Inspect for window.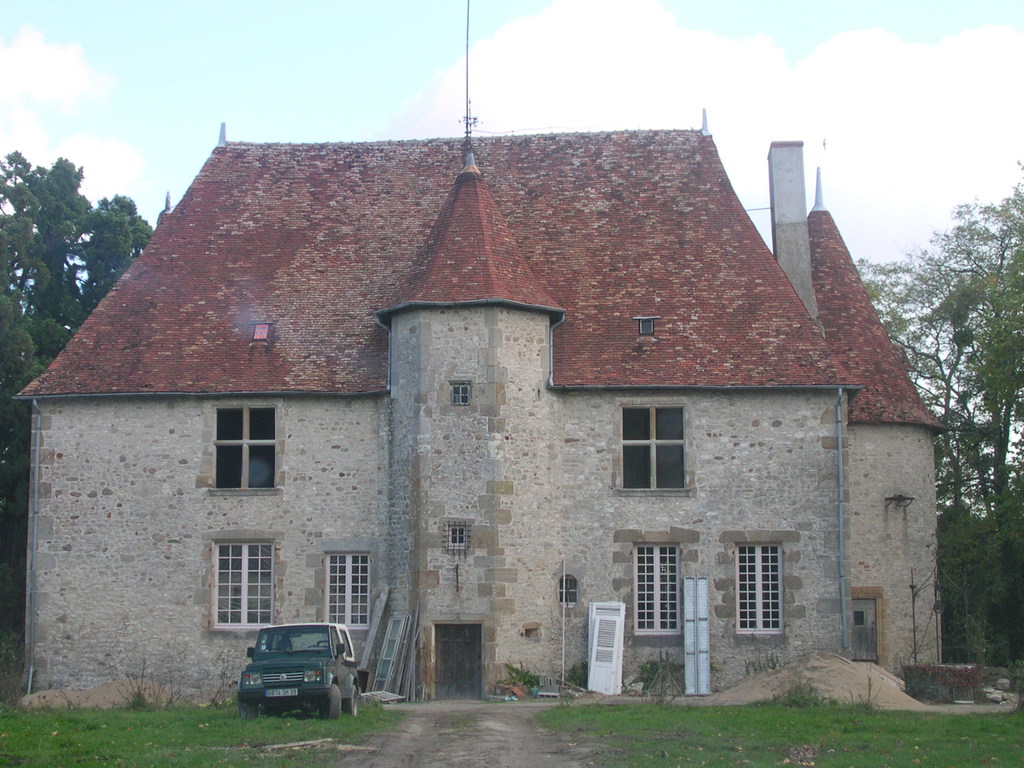
Inspection: select_region(323, 548, 371, 630).
